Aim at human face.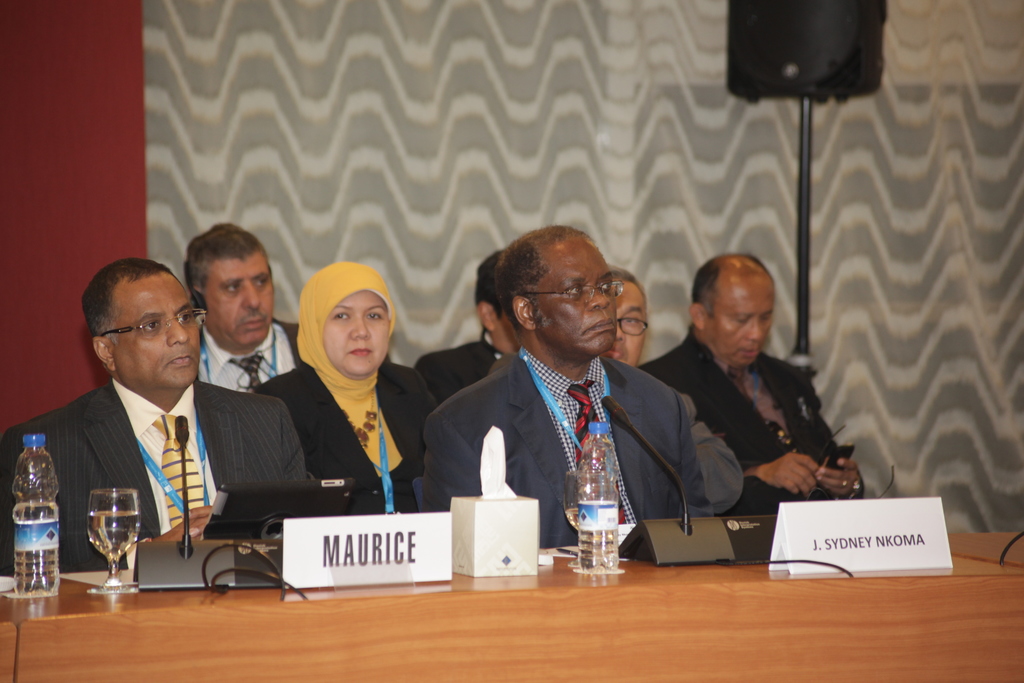
Aimed at (left=324, top=292, right=392, bottom=372).
